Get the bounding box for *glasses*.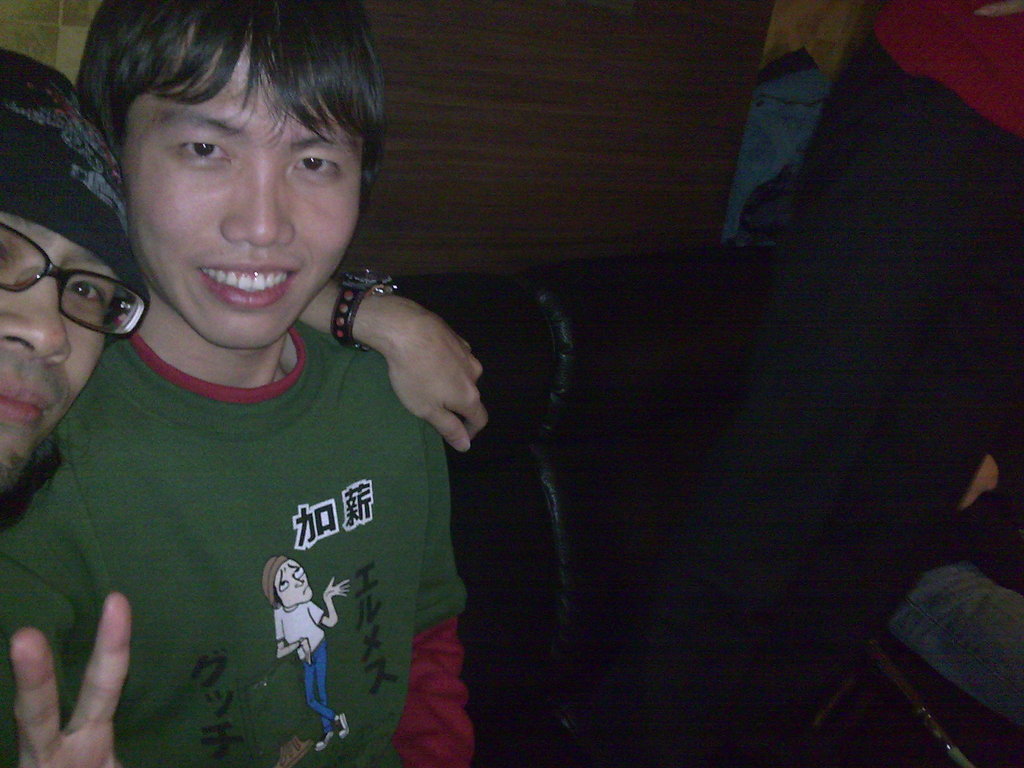
detection(0, 252, 142, 326).
